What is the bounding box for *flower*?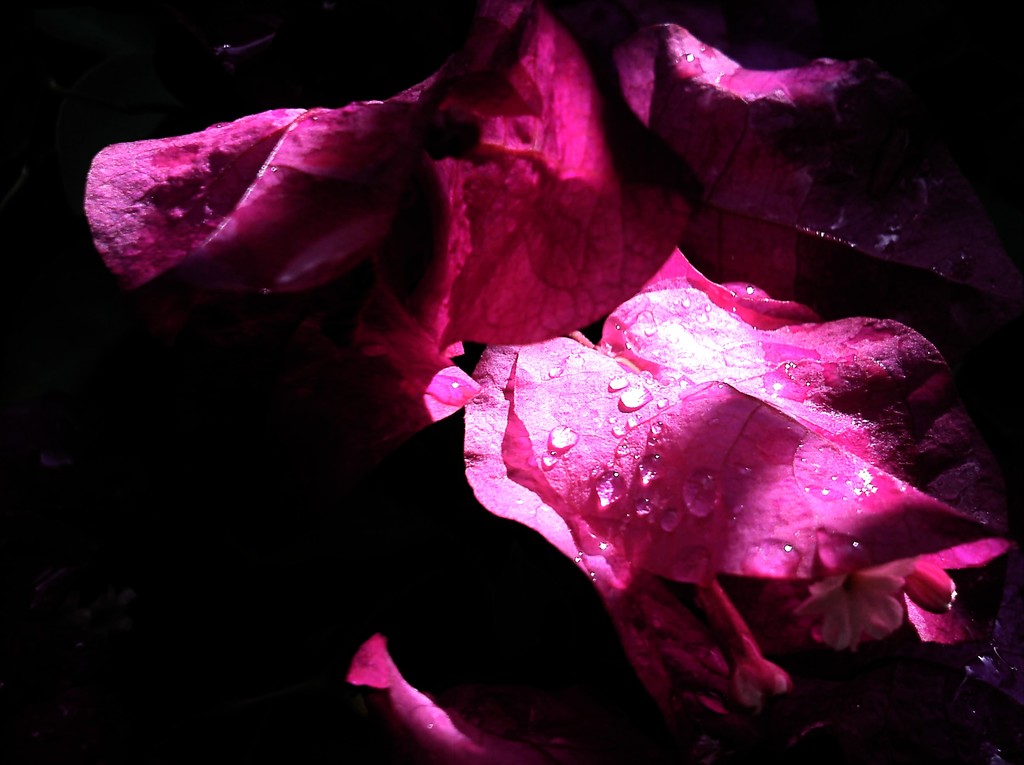
<bbox>431, 239, 978, 679</bbox>.
